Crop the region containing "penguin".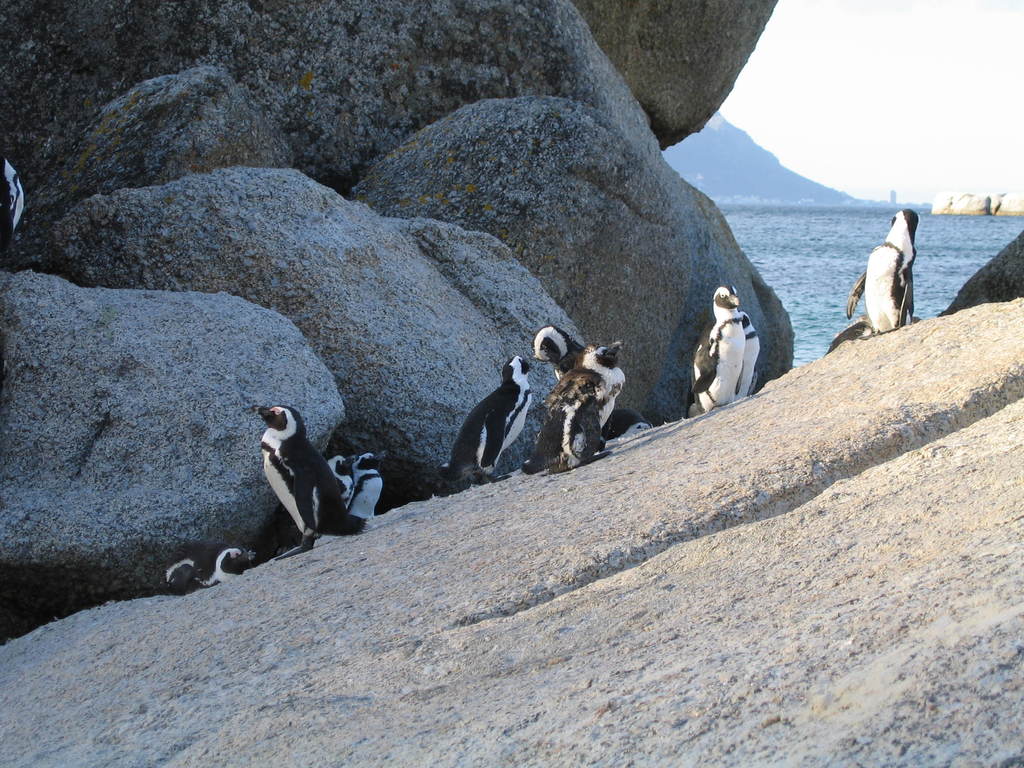
Crop region: x1=529, y1=321, x2=626, y2=446.
